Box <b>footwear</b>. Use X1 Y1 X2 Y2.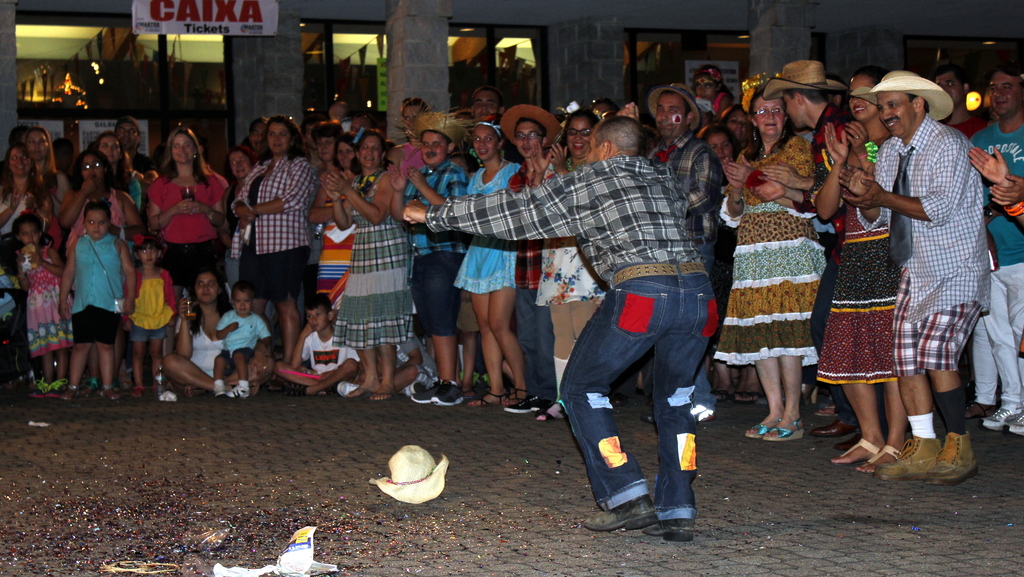
428 378 463 403.
